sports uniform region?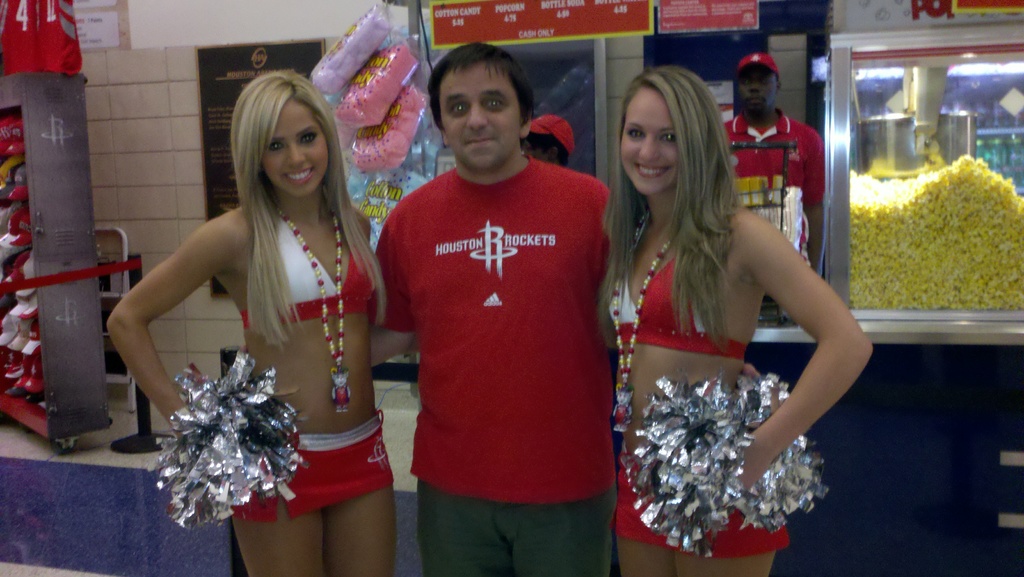
l=0, t=207, r=28, b=248
